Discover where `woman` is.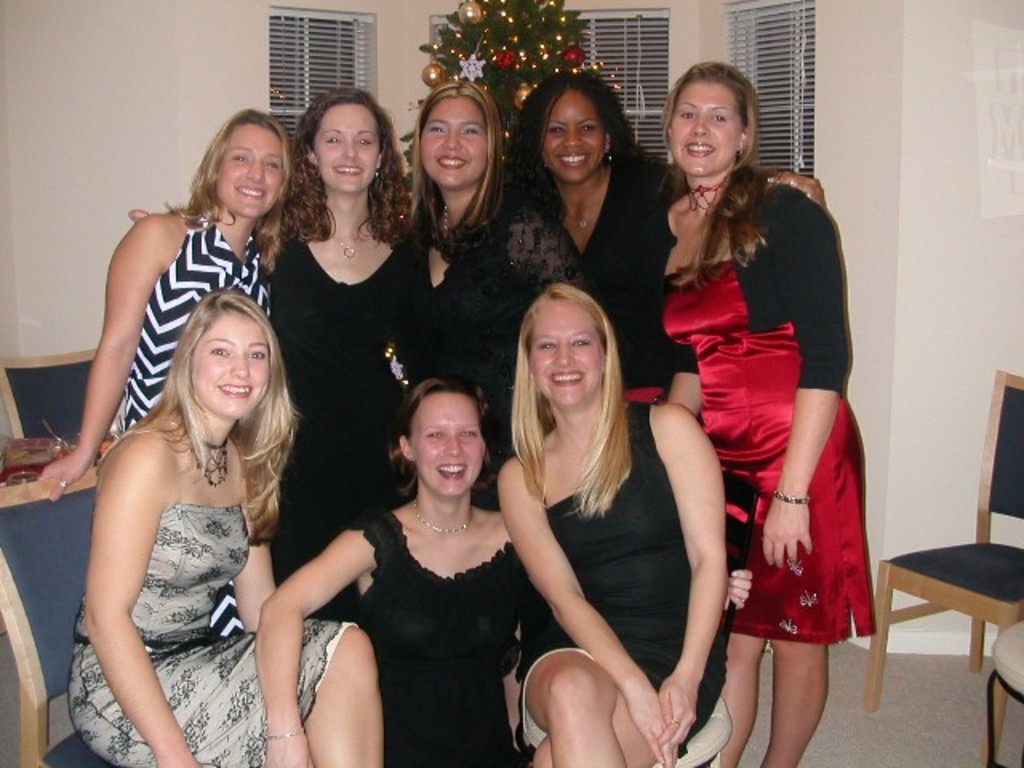
Discovered at region(64, 293, 387, 766).
